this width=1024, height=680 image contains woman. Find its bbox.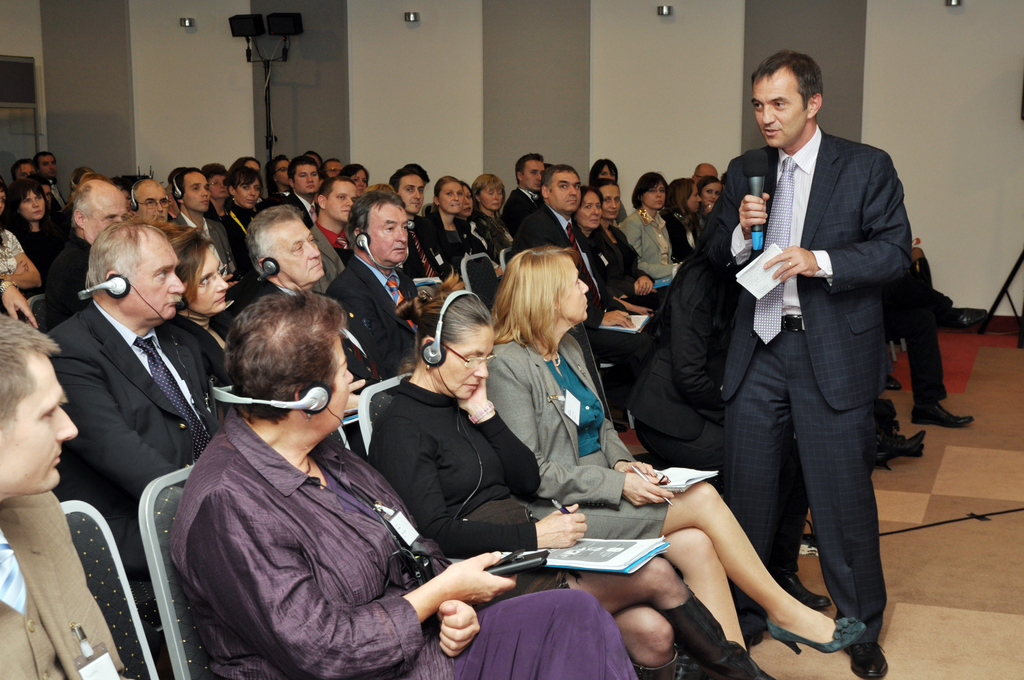
BBox(269, 150, 287, 198).
